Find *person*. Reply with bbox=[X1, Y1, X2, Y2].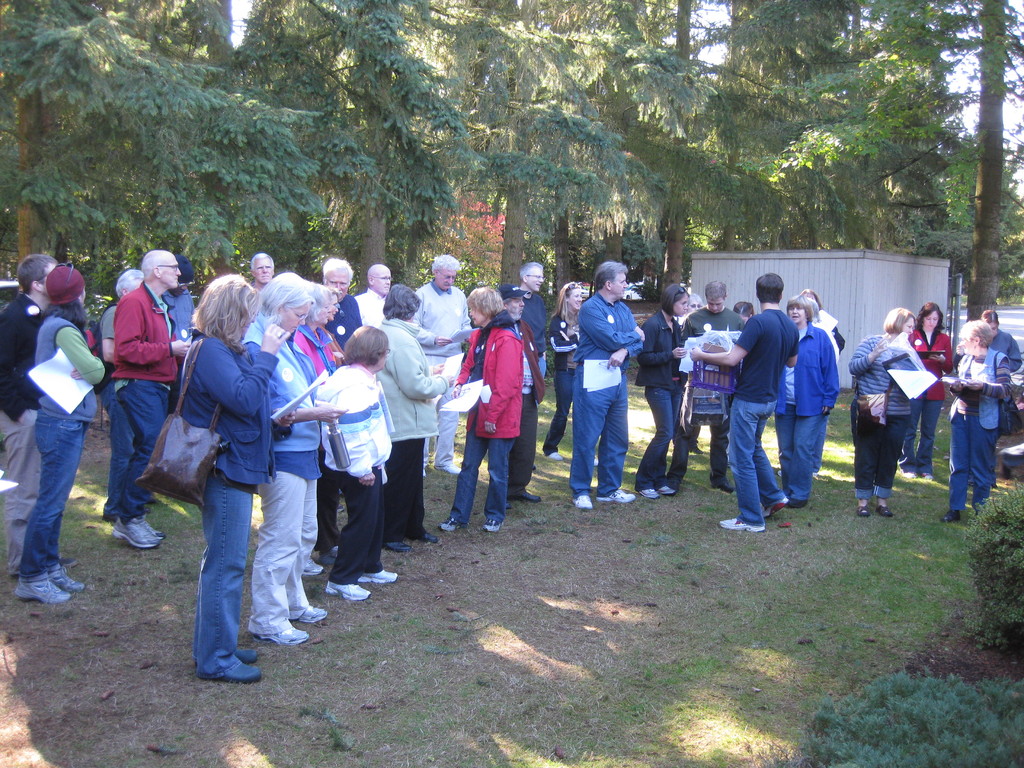
bbox=[904, 302, 958, 483].
